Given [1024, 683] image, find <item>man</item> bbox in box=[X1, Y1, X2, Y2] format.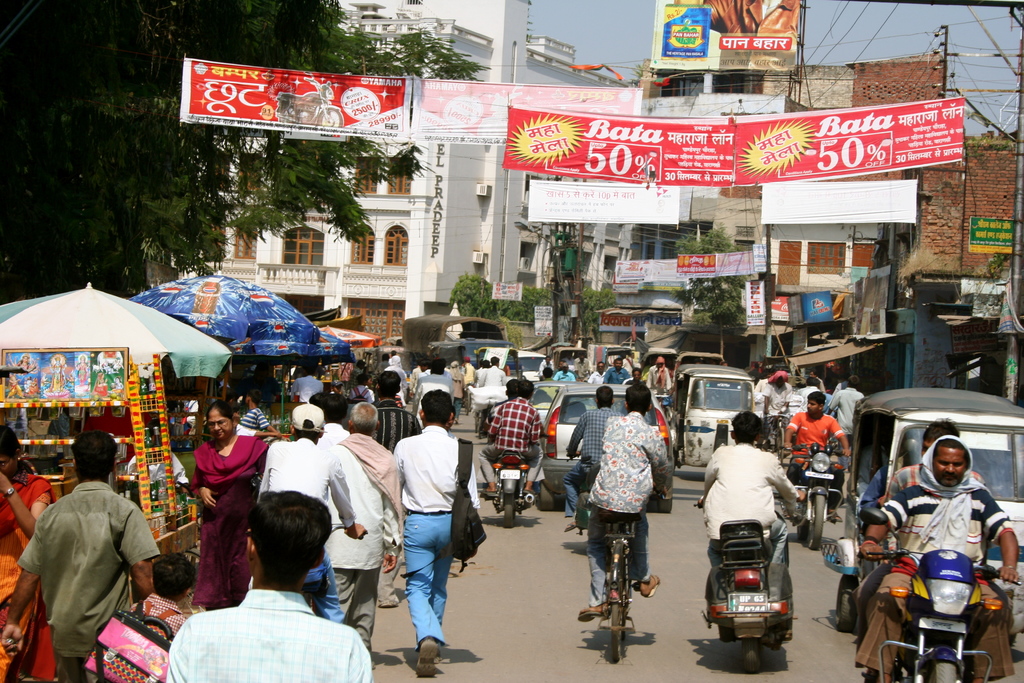
box=[168, 489, 373, 682].
